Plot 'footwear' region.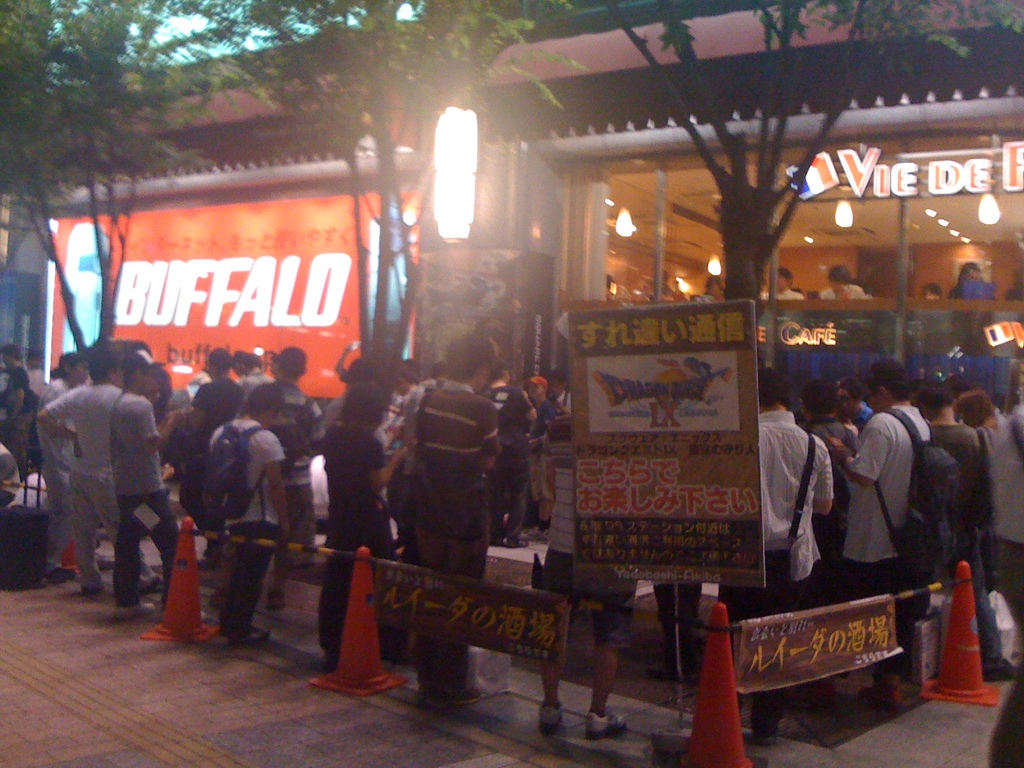
Plotted at (535,693,559,725).
